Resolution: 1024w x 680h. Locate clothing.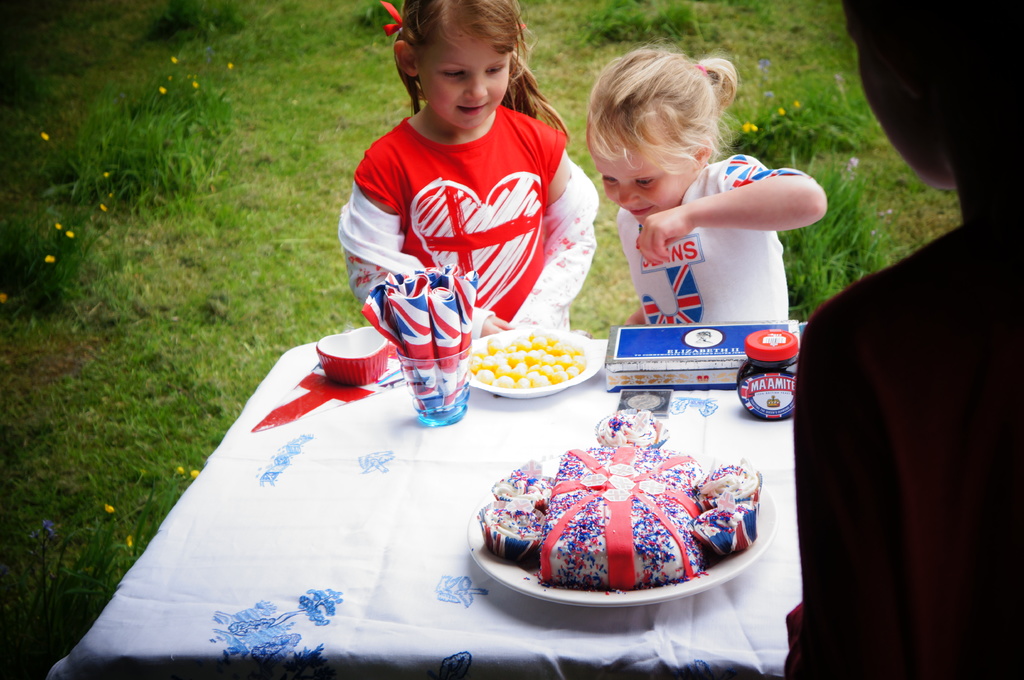
bbox=[333, 96, 599, 332].
